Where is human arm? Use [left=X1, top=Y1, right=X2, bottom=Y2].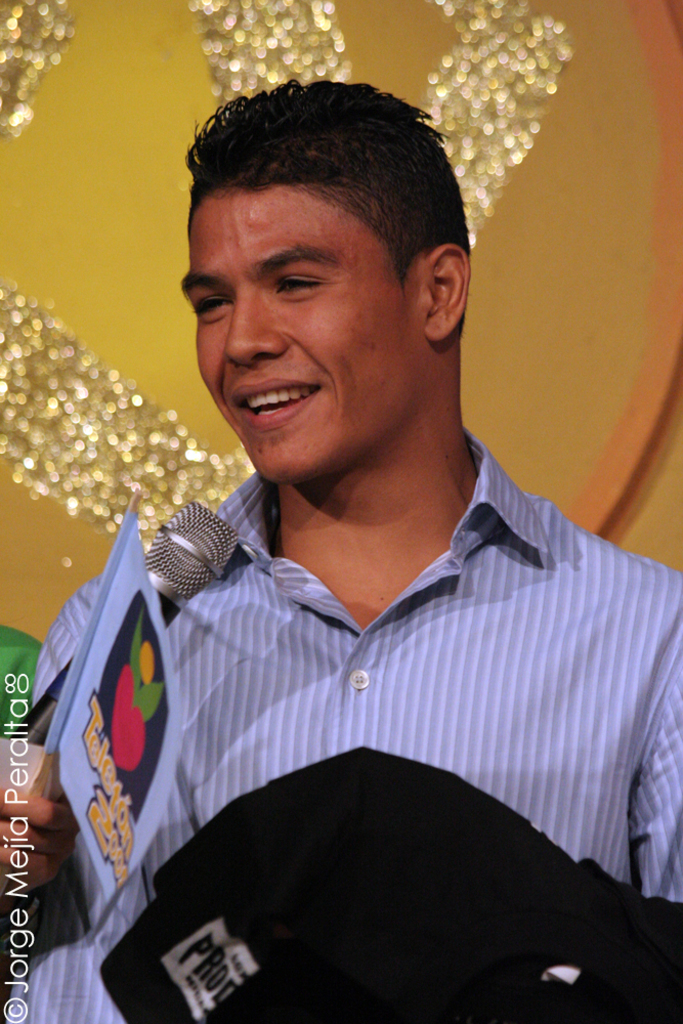
[left=638, top=558, right=682, bottom=911].
